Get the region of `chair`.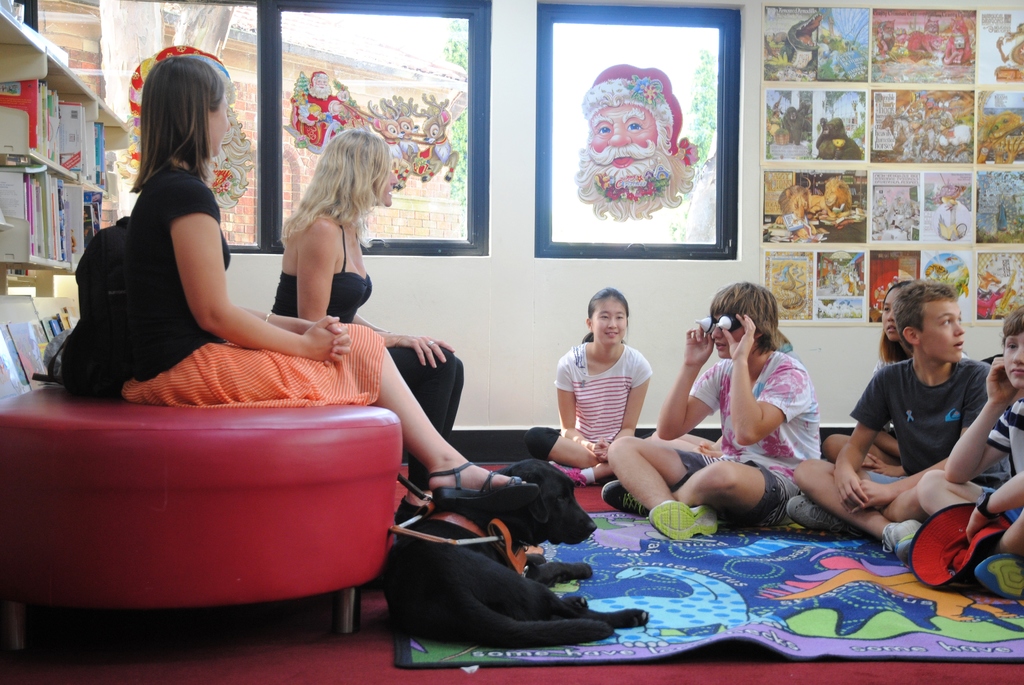
x1=25, y1=389, x2=410, y2=642.
